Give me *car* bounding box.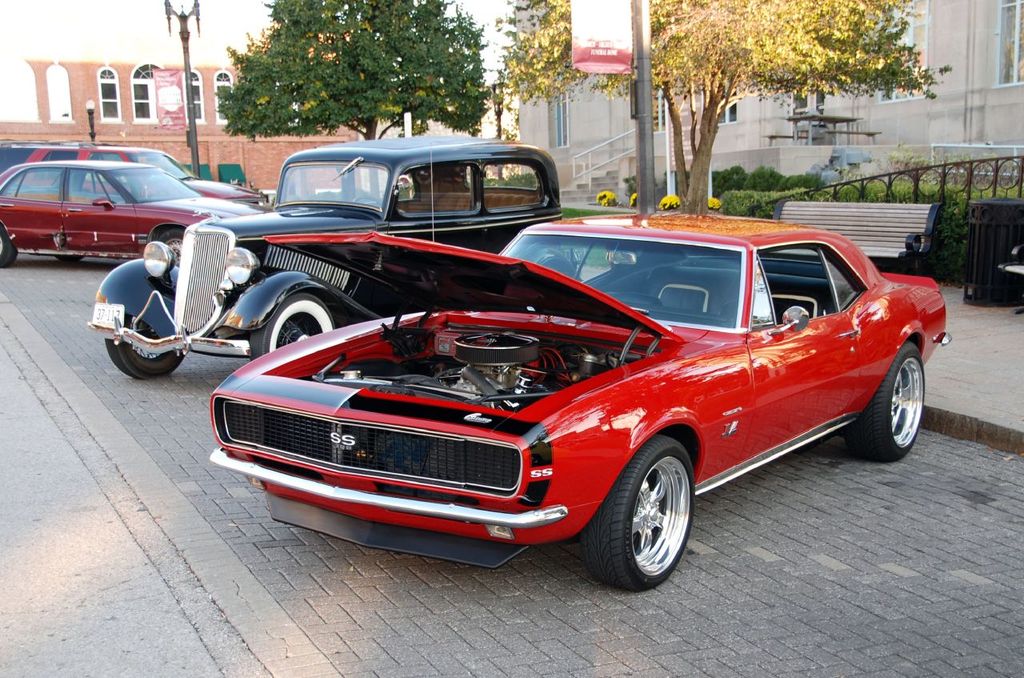
{"left": 88, "top": 136, "right": 558, "bottom": 385}.
